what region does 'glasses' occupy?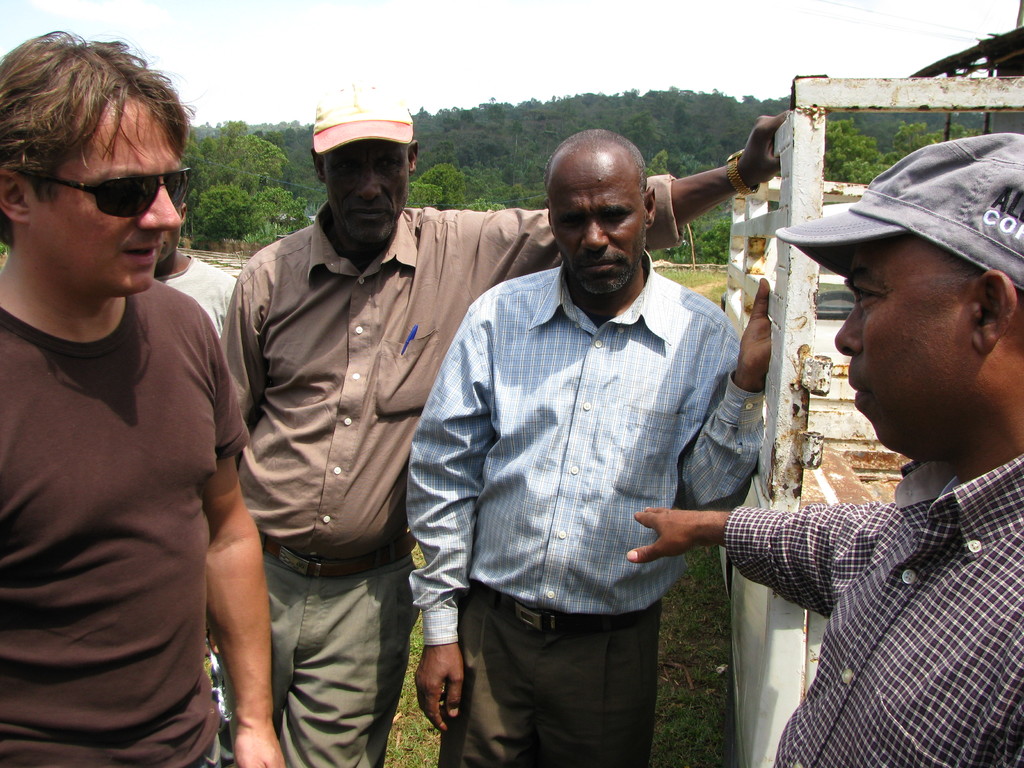
bbox=[29, 156, 180, 217].
